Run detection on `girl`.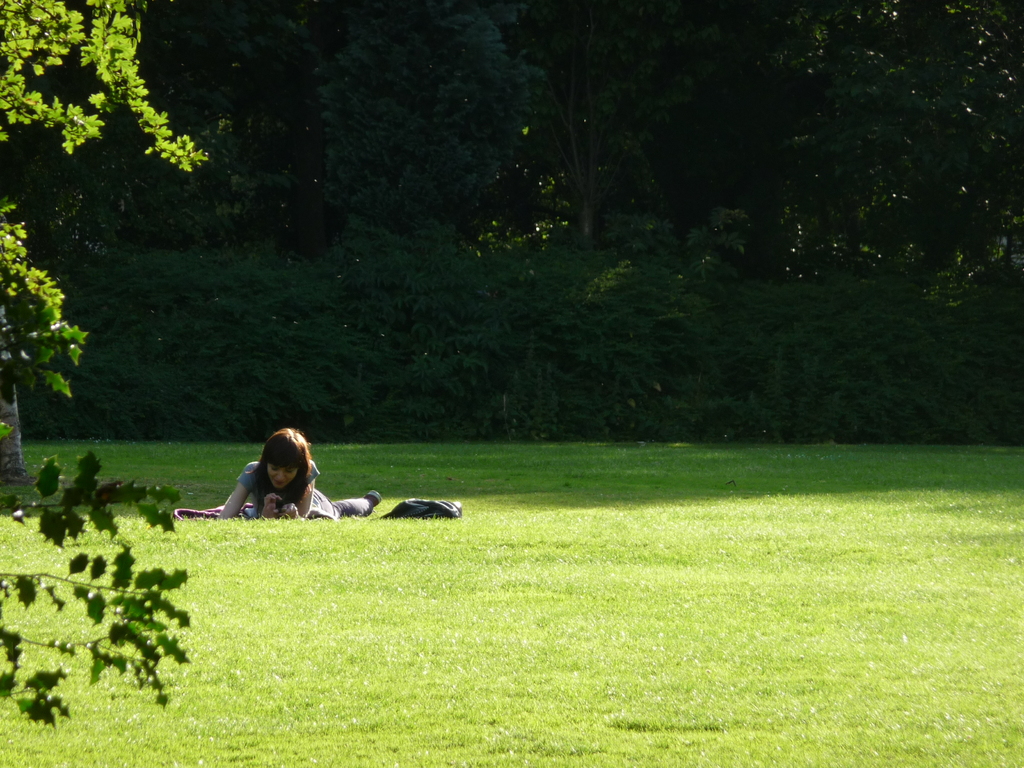
Result: bbox(218, 426, 382, 518).
